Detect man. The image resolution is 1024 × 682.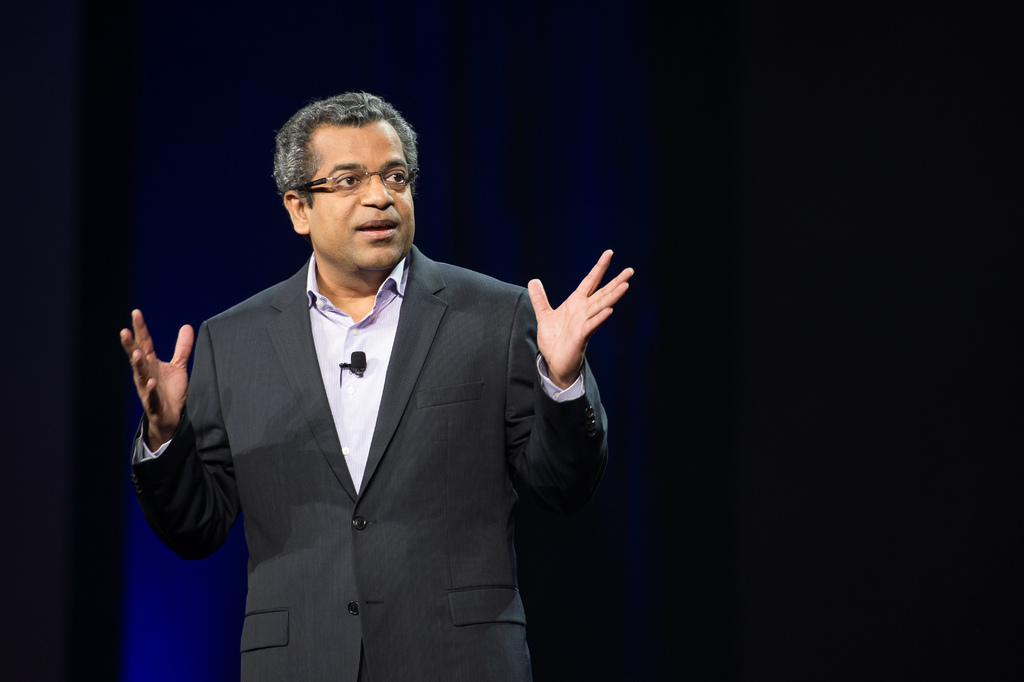
(137,91,605,663).
